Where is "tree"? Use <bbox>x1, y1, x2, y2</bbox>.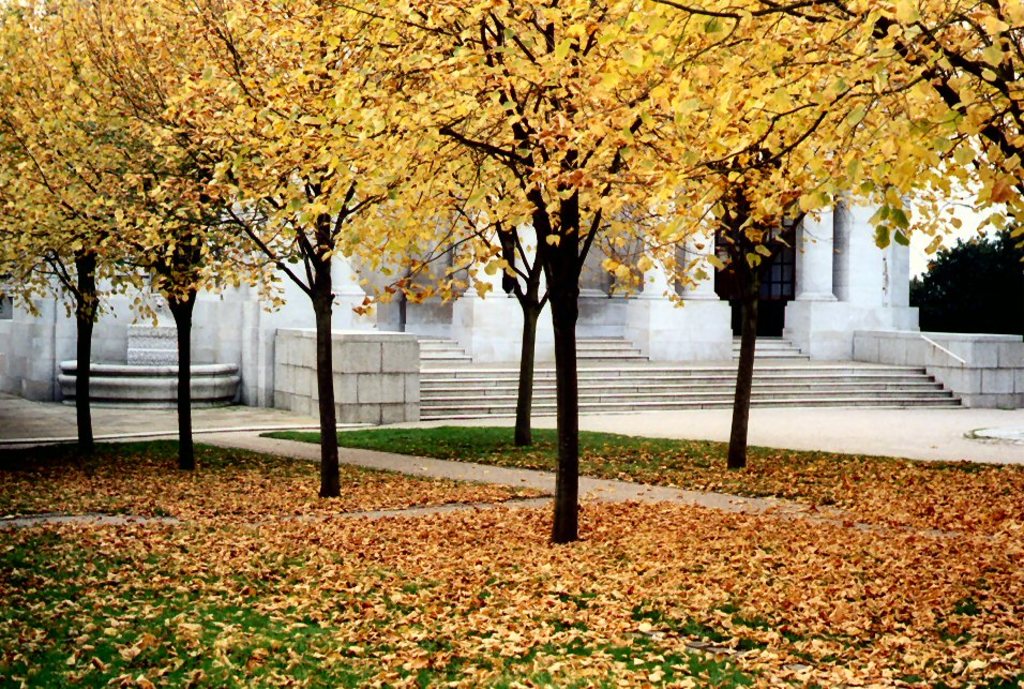
<bbox>0, 0, 374, 513</bbox>.
